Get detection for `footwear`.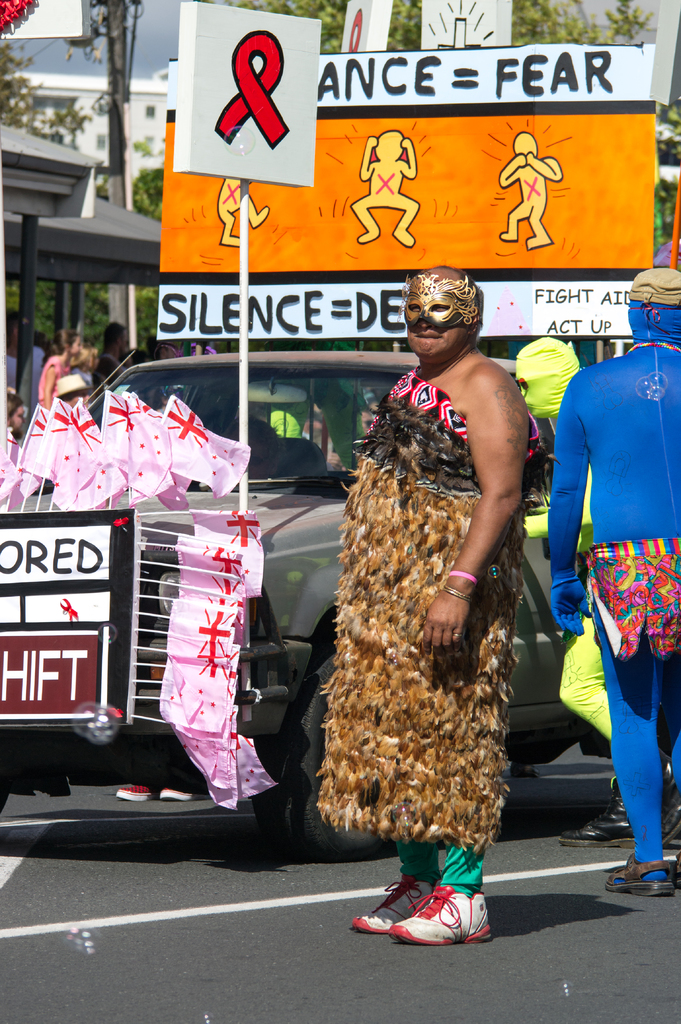
Detection: 354,870,436,936.
